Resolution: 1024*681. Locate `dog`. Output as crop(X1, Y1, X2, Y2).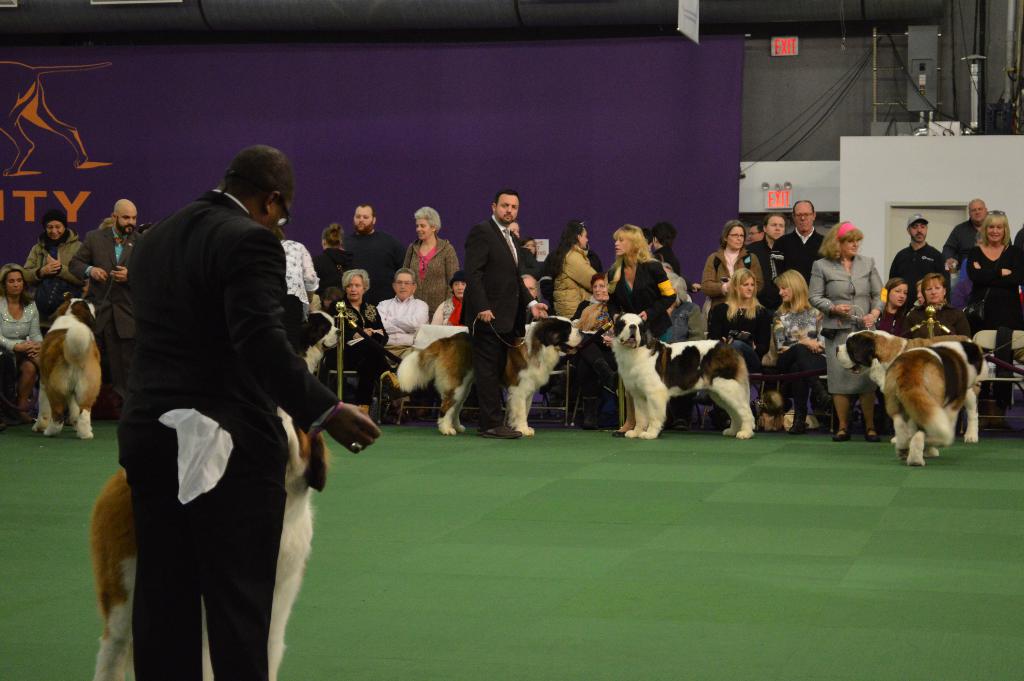
crop(31, 295, 104, 438).
